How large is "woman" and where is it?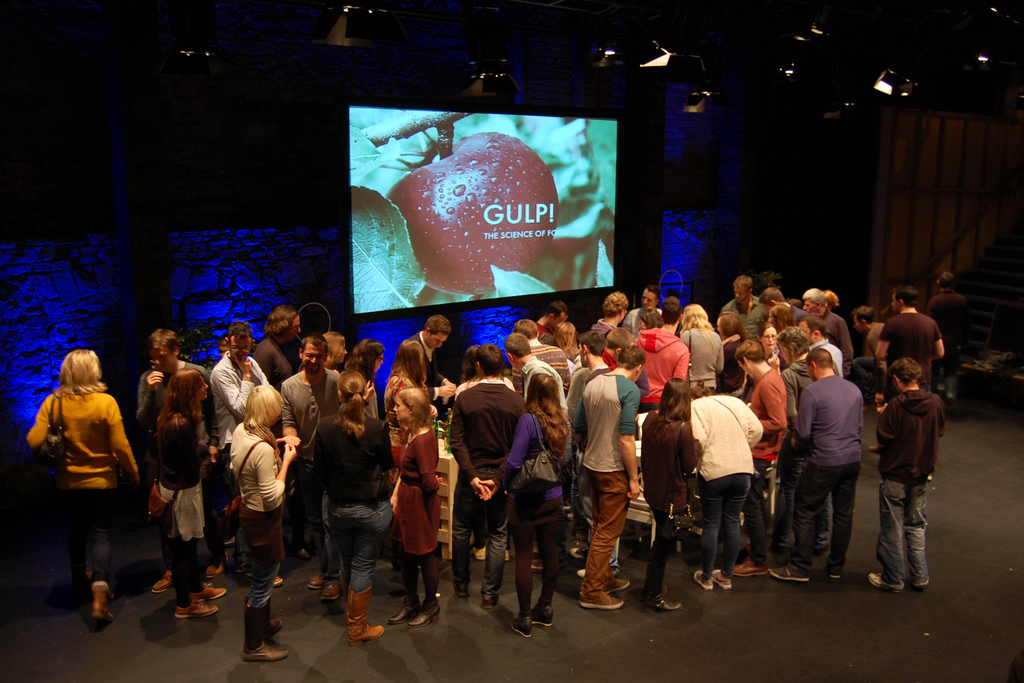
Bounding box: 24, 345, 138, 606.
